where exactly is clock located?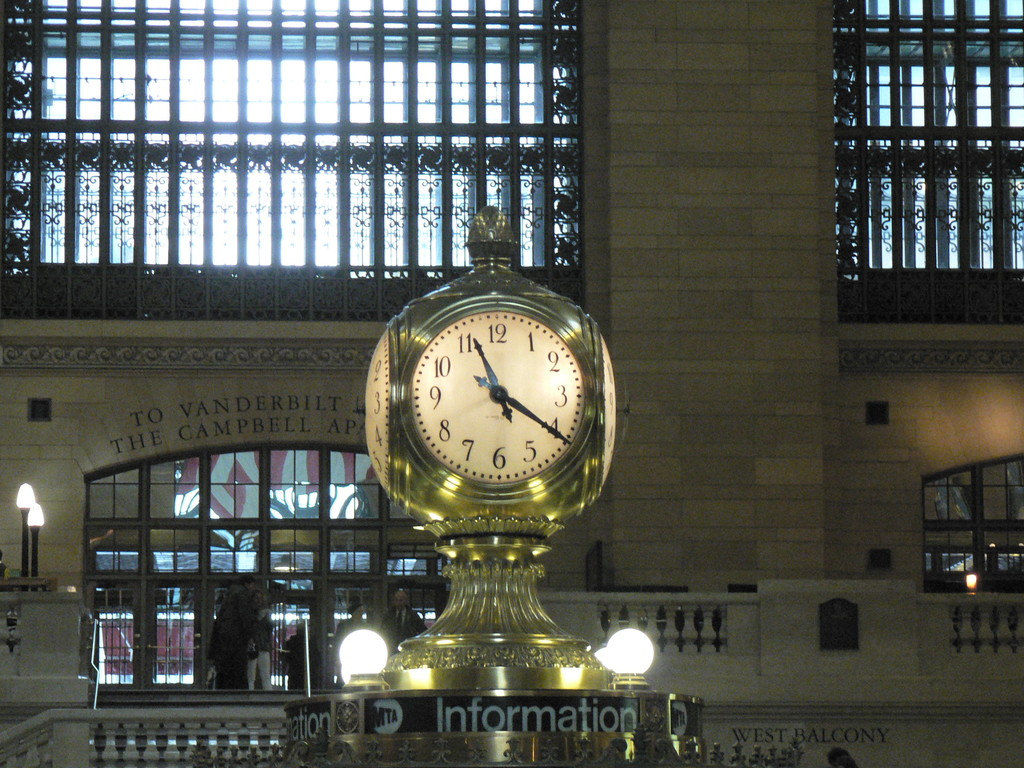
Its bounding box is (367, 278, 598, 541).
